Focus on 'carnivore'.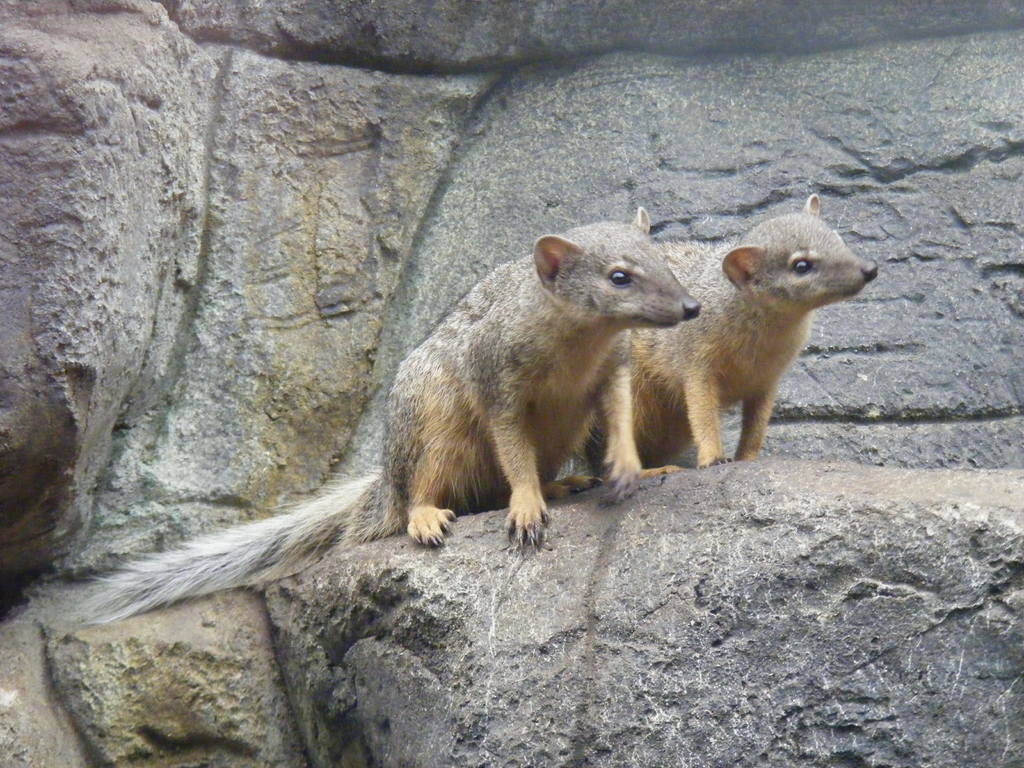
Focused at (637,198,877,484).
